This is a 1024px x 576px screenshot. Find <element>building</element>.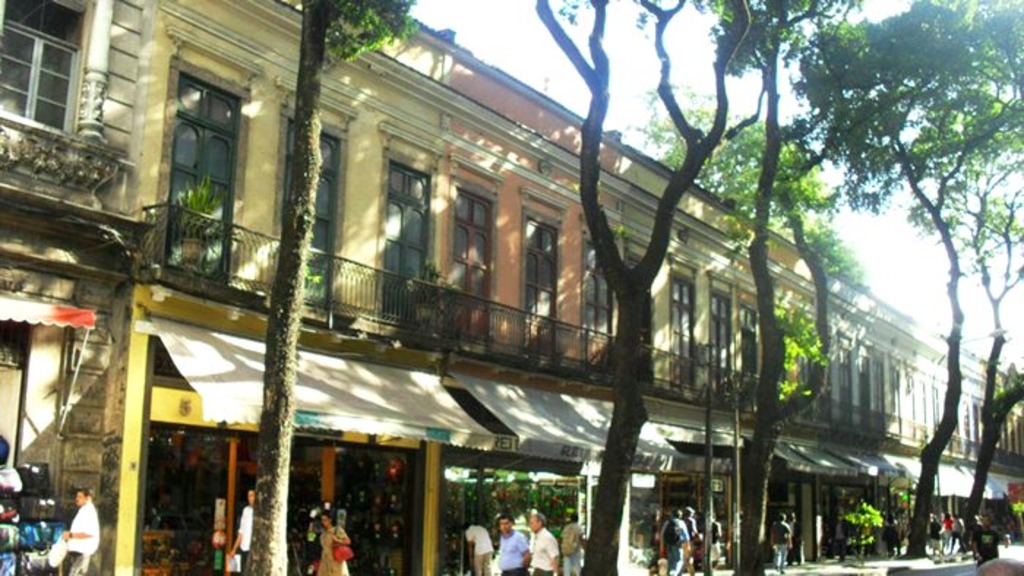
Bounding box: 0, 1, 152, 575.
